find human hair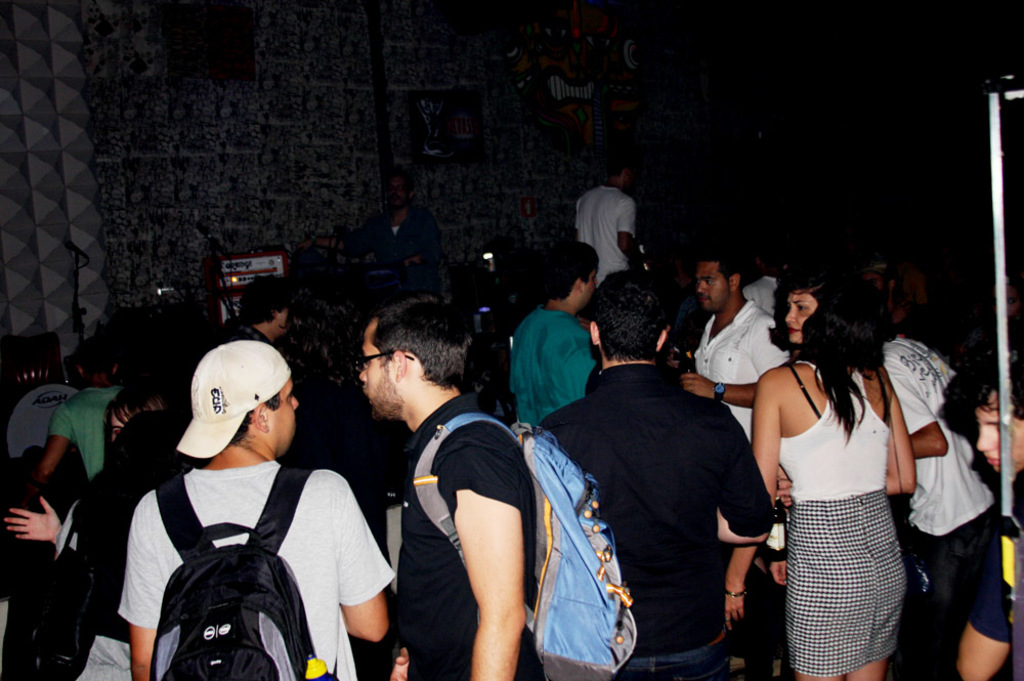
(x1=74, y1=341, x2=131, y2=386)
